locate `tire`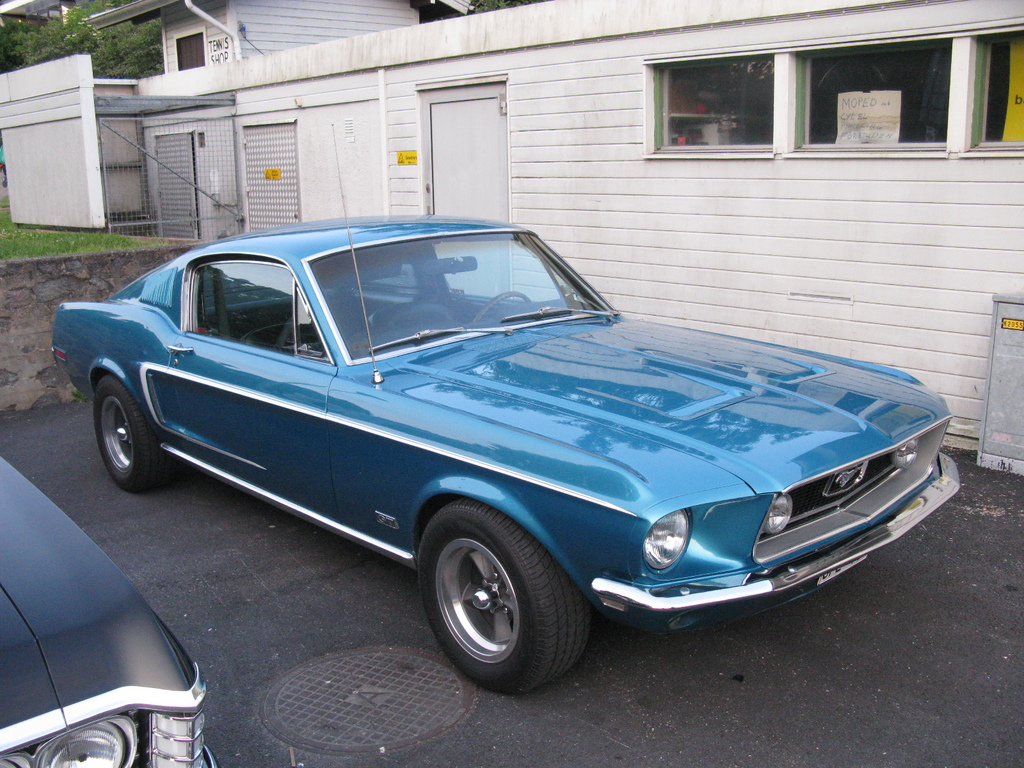
l=415, t=524, r=570, b=682
